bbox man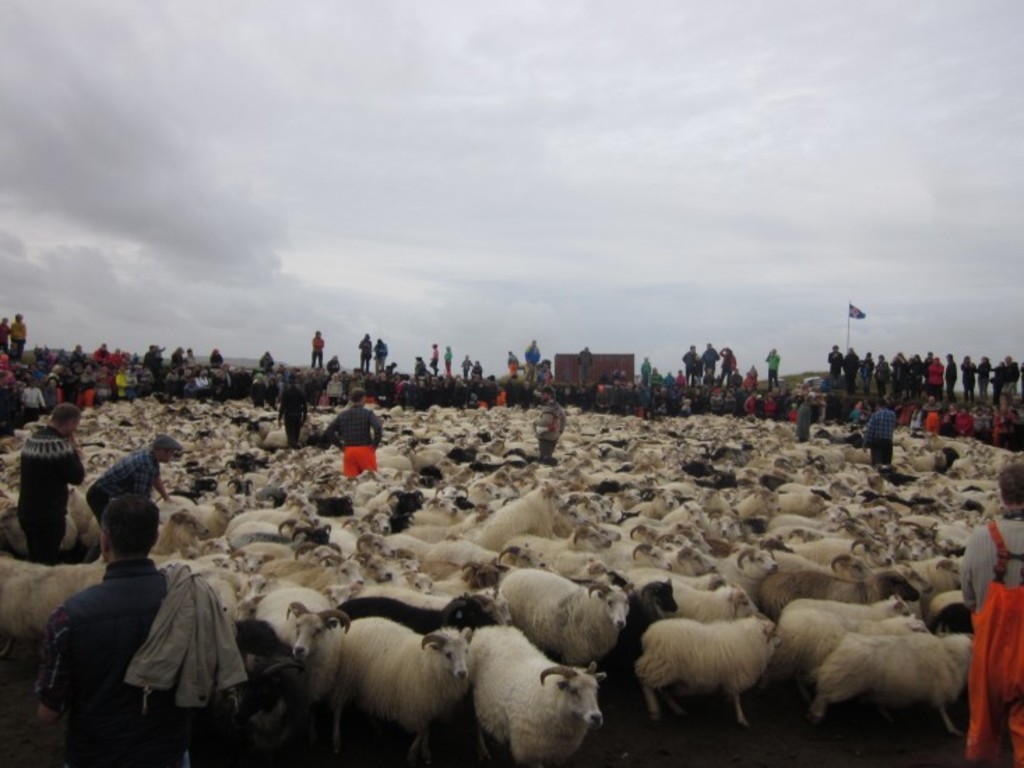
box(862, 401, 897, 465)
